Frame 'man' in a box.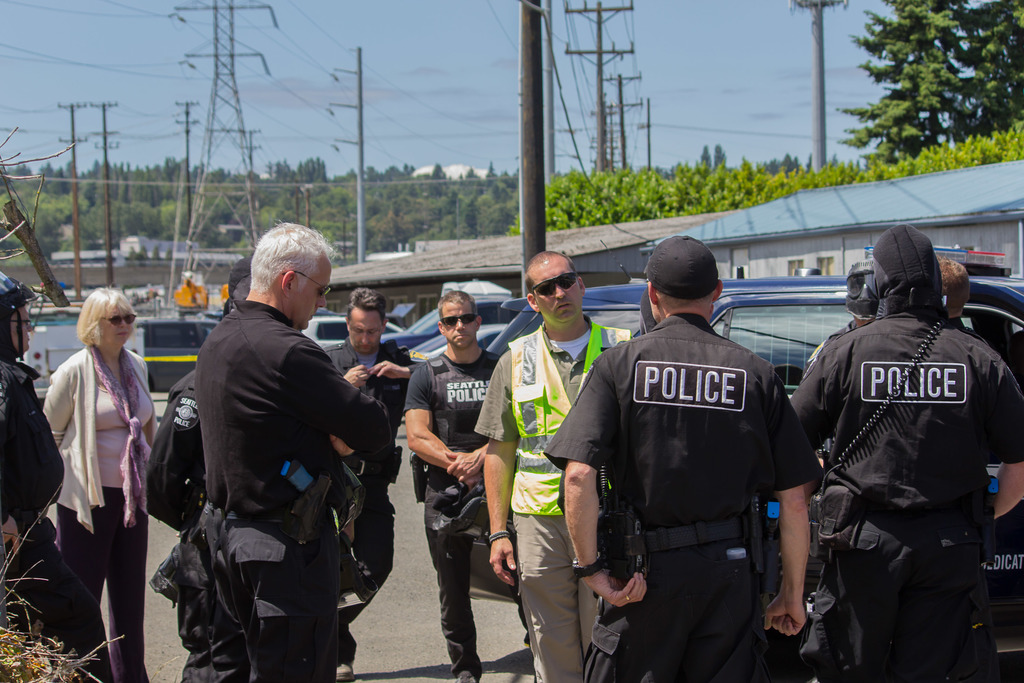
(212, 222, 388, 682).
